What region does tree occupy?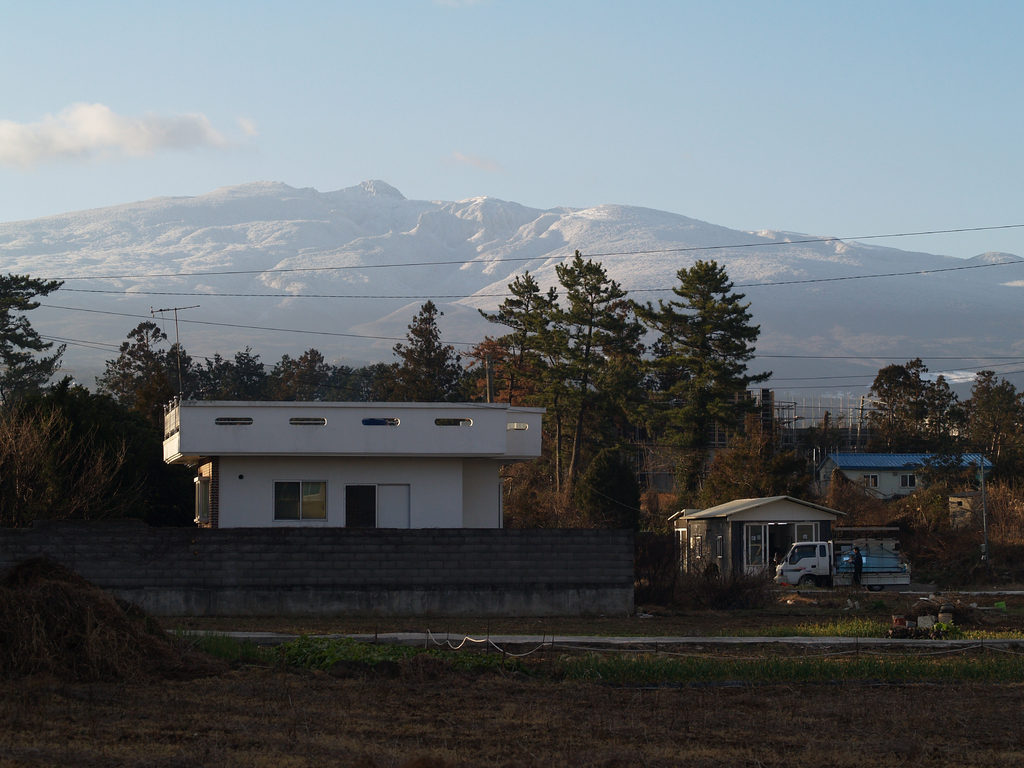
[466,326,549,408].
